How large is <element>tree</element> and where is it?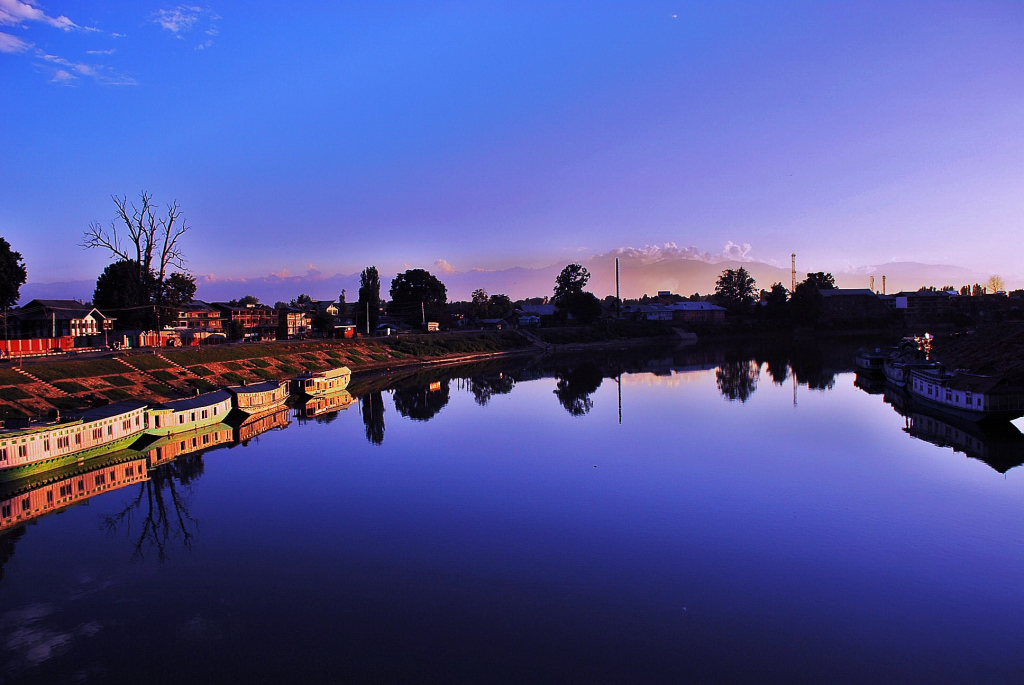
Bounding box: [74,179,195,346].
